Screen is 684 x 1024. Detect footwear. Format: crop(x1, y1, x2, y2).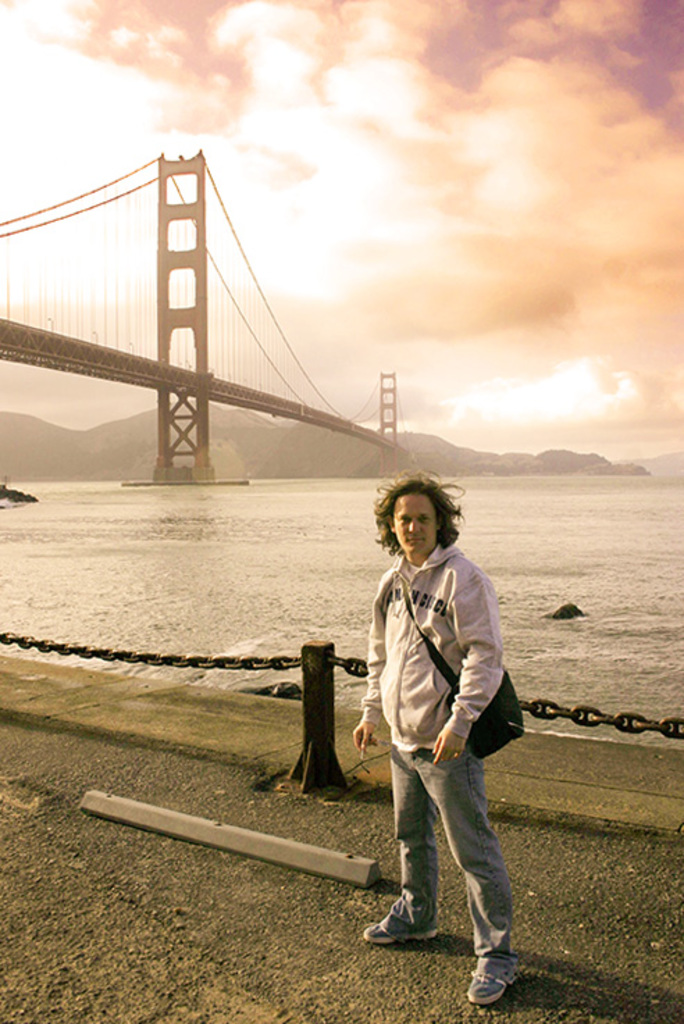
crop(363, 918, 441, 948).
